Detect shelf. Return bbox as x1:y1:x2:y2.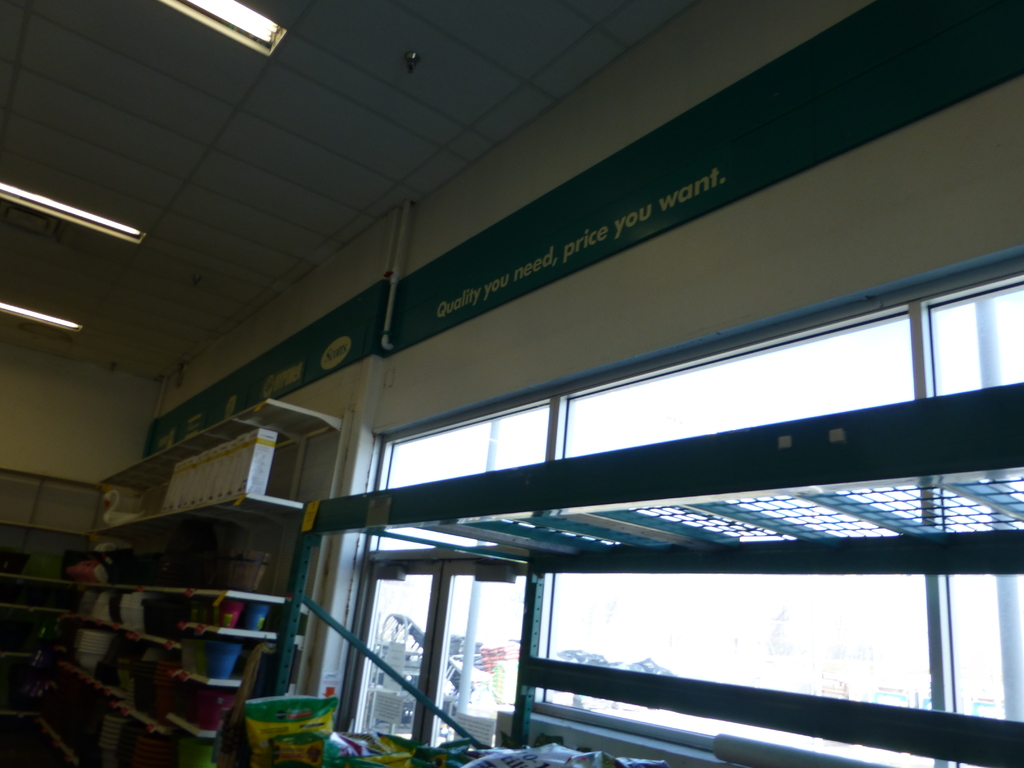
256:378:1023:767.
